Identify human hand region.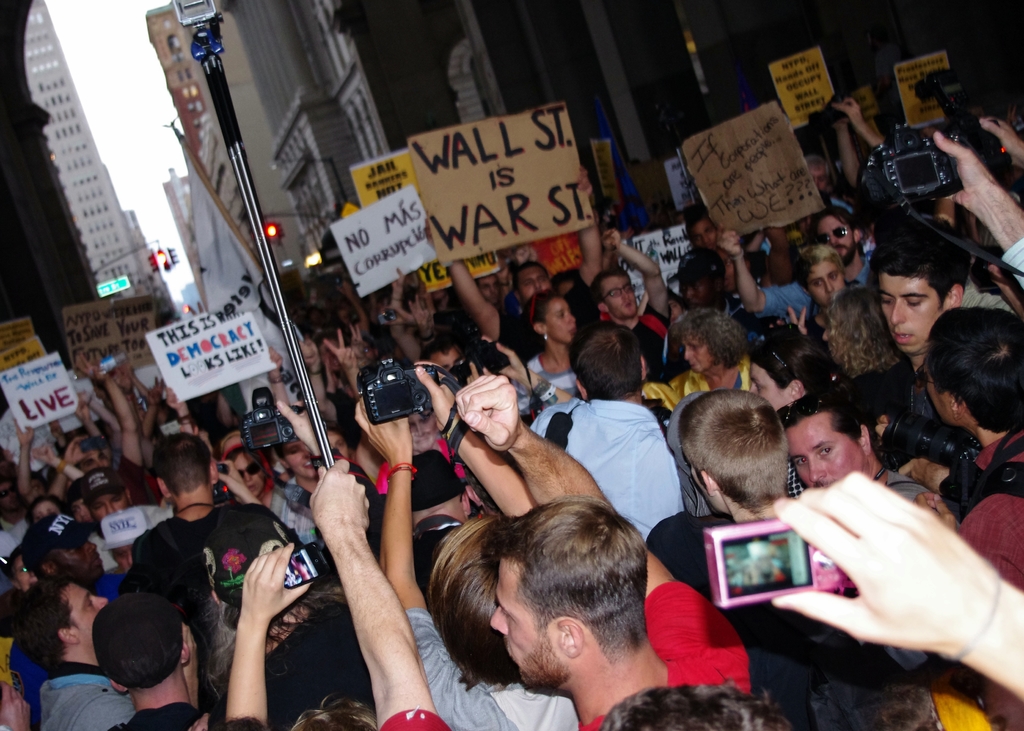
Region: <region>0, 680, 33, 730</region>.
